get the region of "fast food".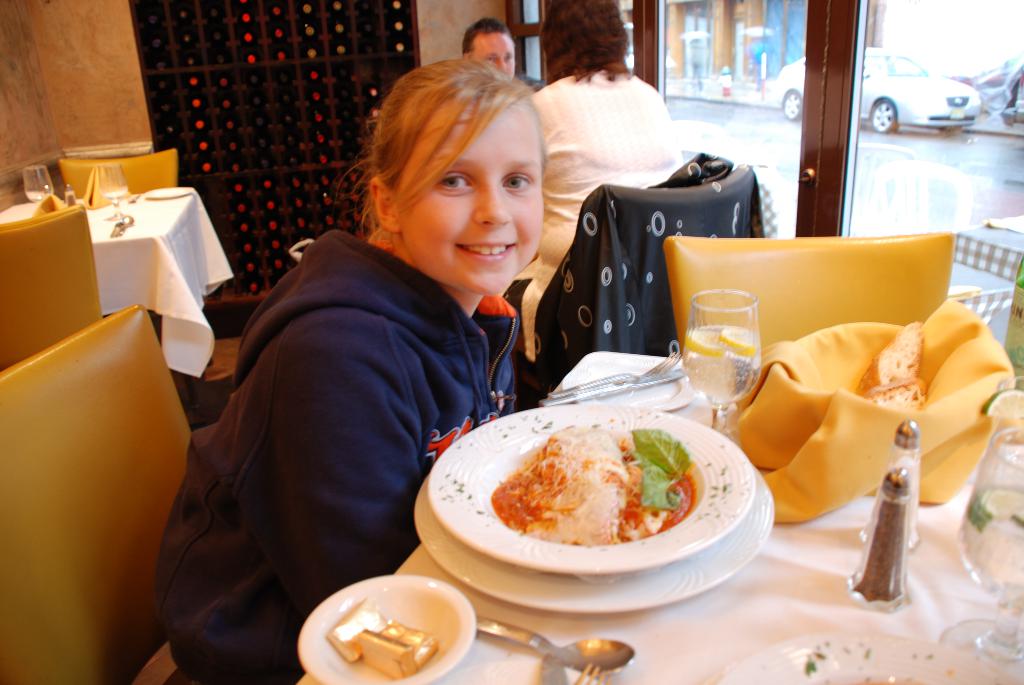
[376, 622, 438, 668].
